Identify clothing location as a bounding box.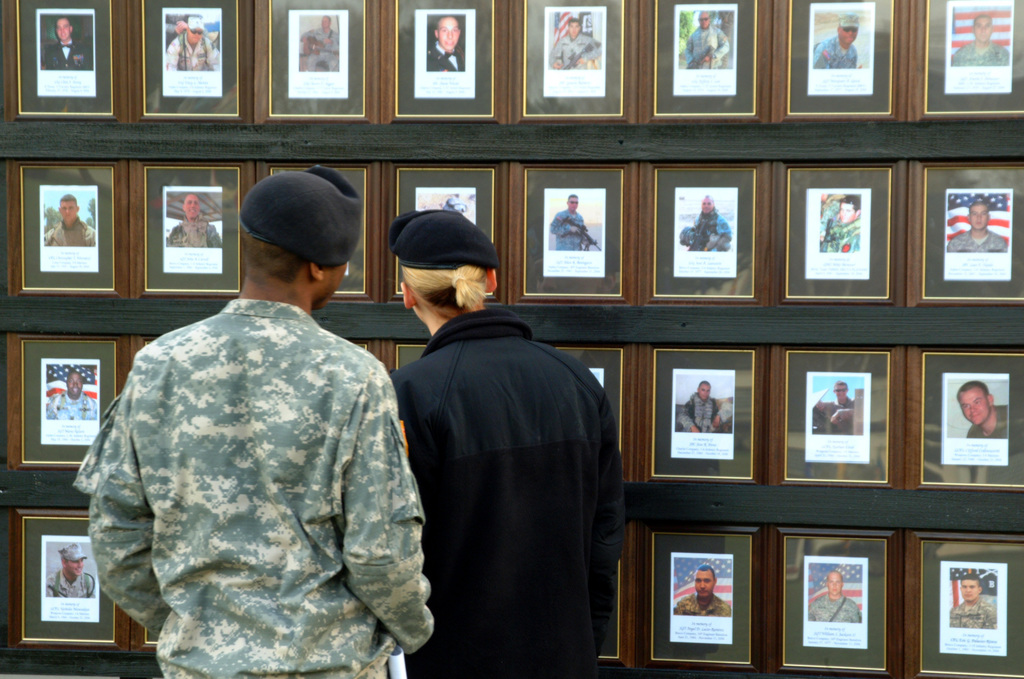
819:215:861:250.
